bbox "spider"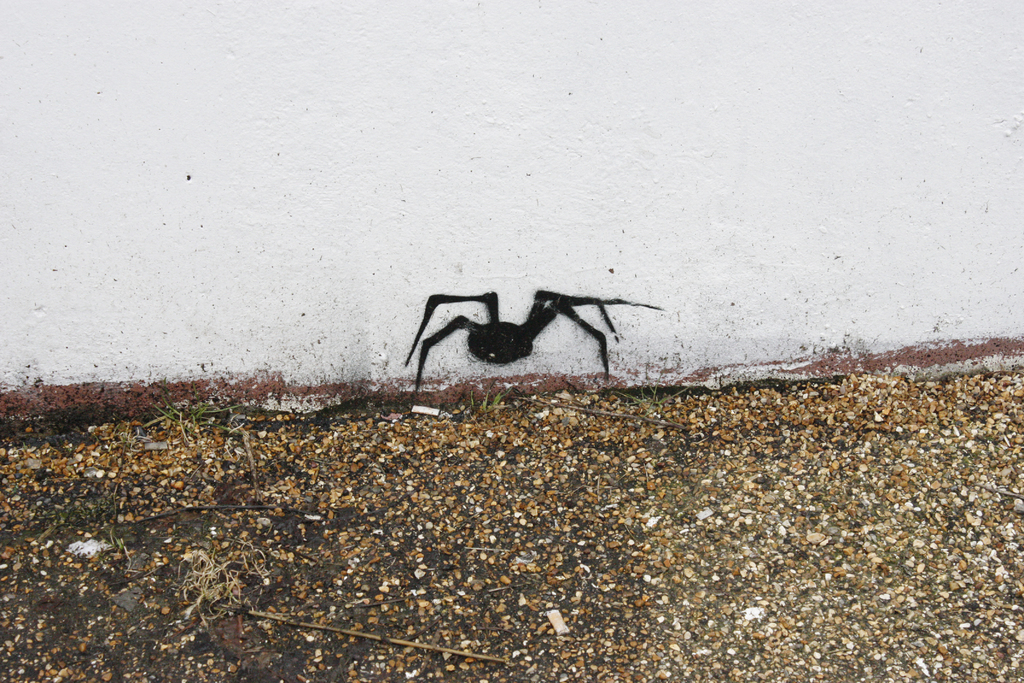
{"x1": 394, "y1": 276, "x2": 662, "y2": 402}
